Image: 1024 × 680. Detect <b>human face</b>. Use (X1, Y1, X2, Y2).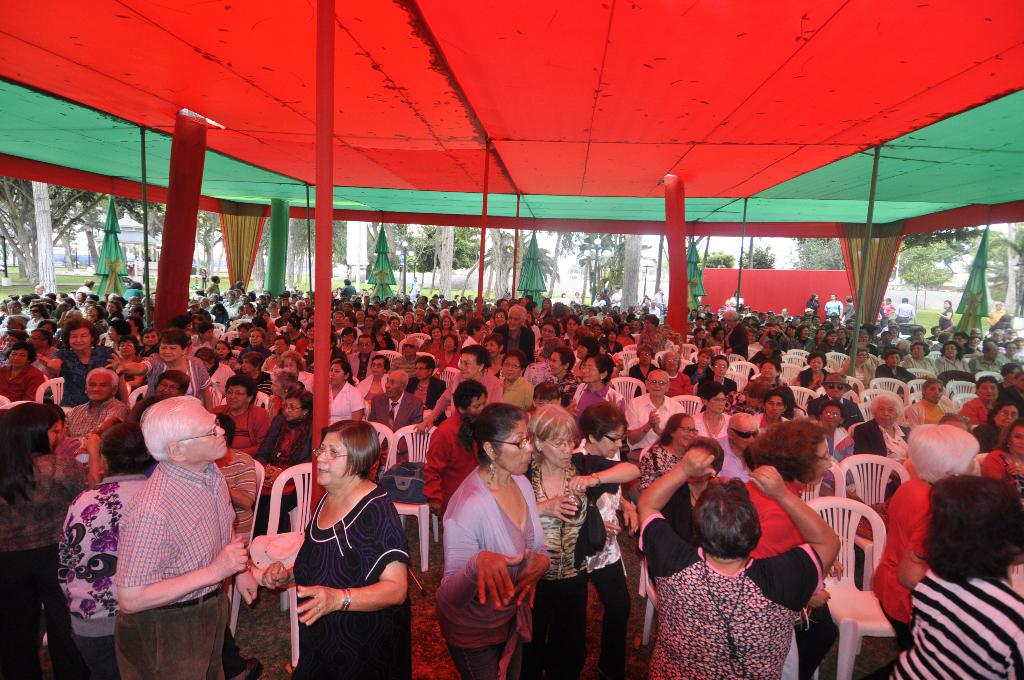
(698, 352, 710, 366).
